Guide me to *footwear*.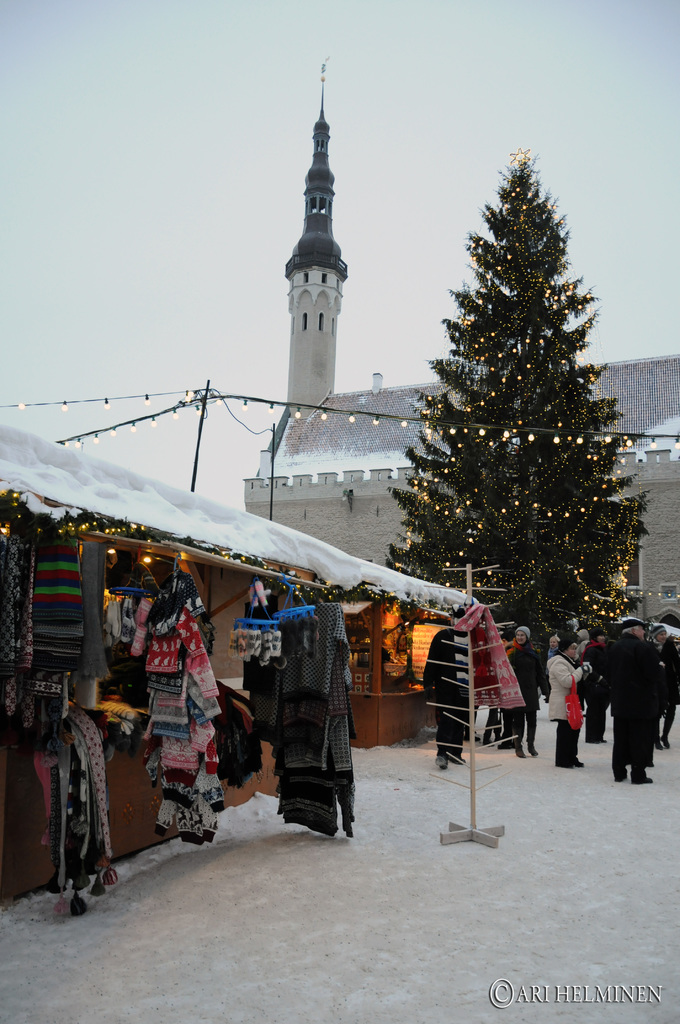
Guidance: (660,736,670,750).
